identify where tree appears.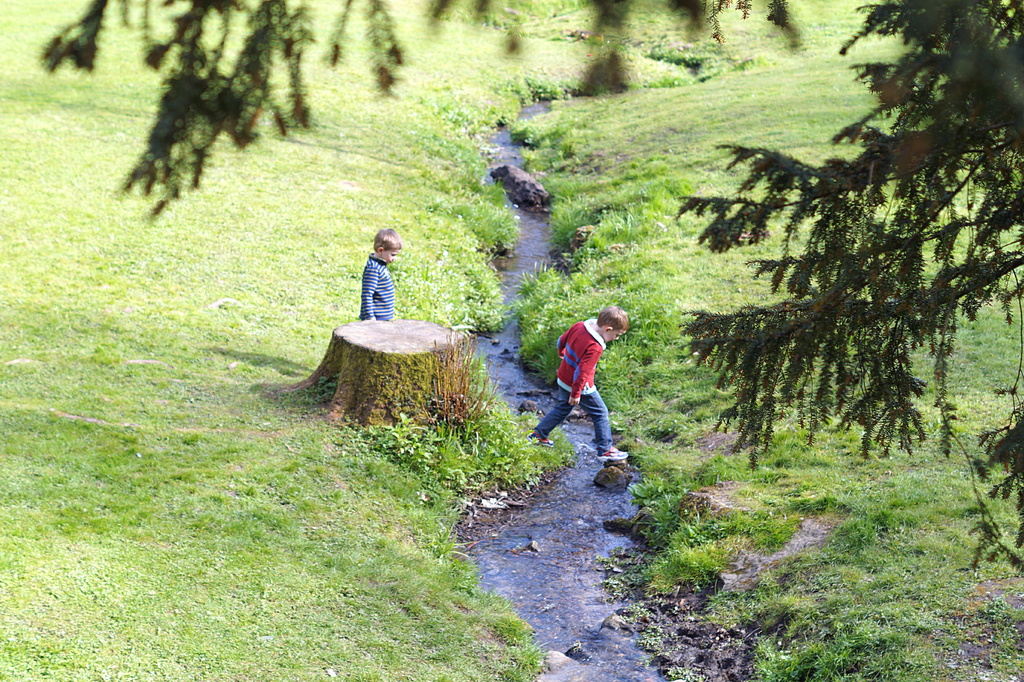
Appears at crop(141, 0, 1012, 499).
